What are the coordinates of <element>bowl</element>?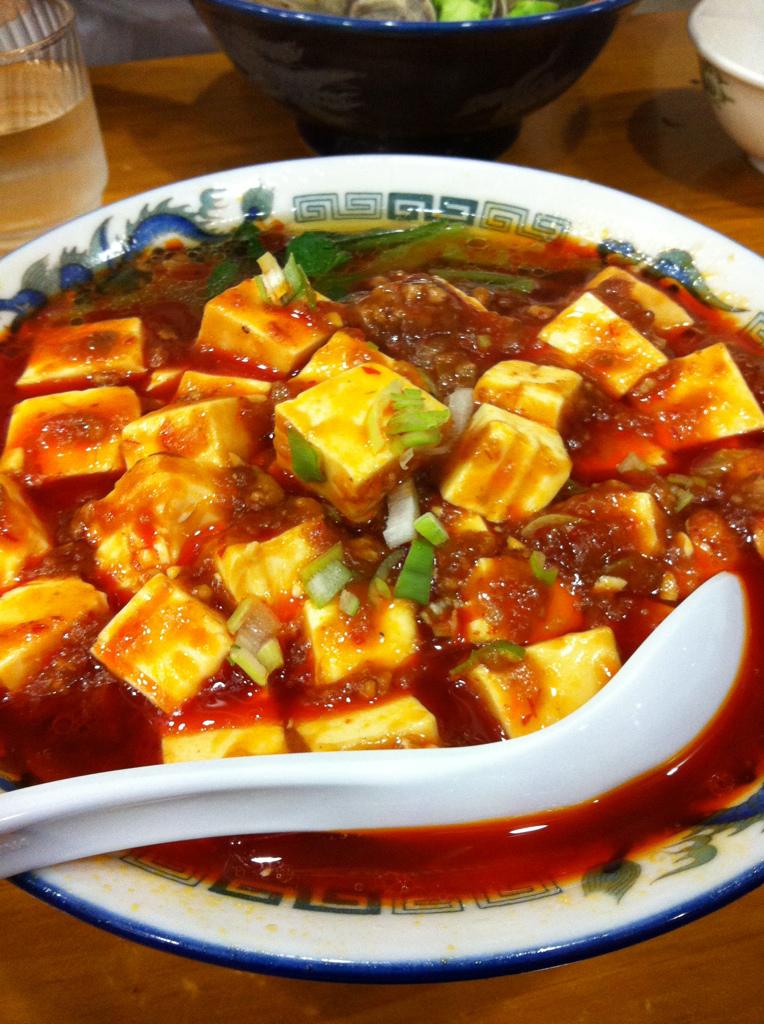
locate(184, 0, 638, 157).
